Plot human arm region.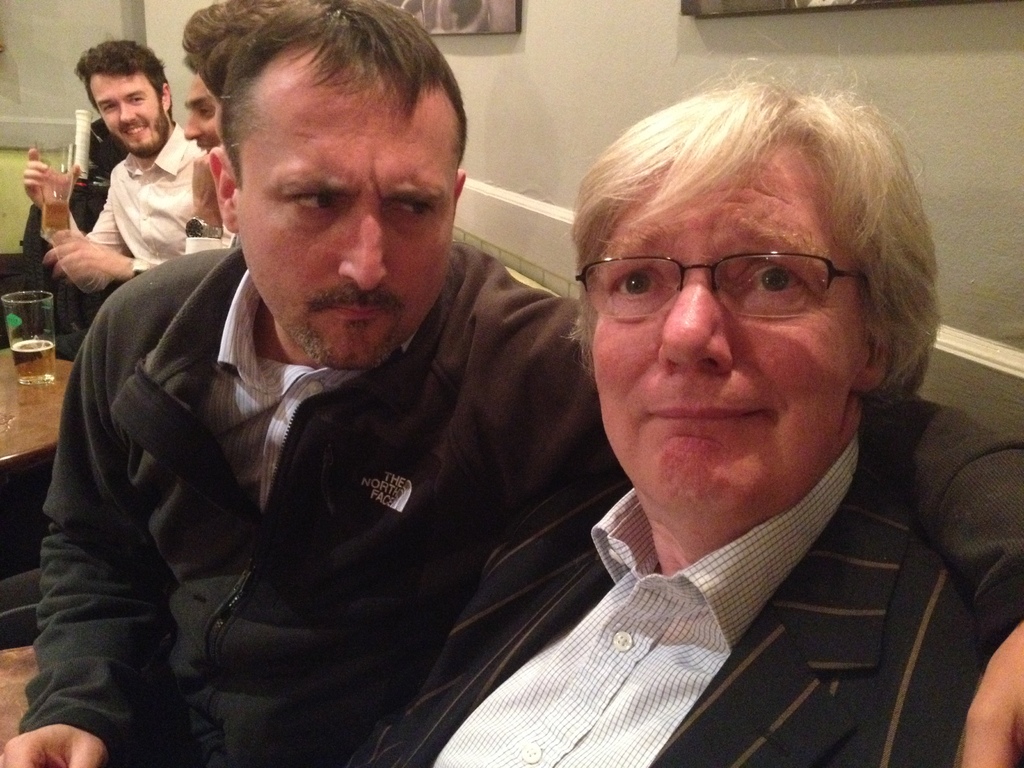
Plotted at 451/274/1023/767.
